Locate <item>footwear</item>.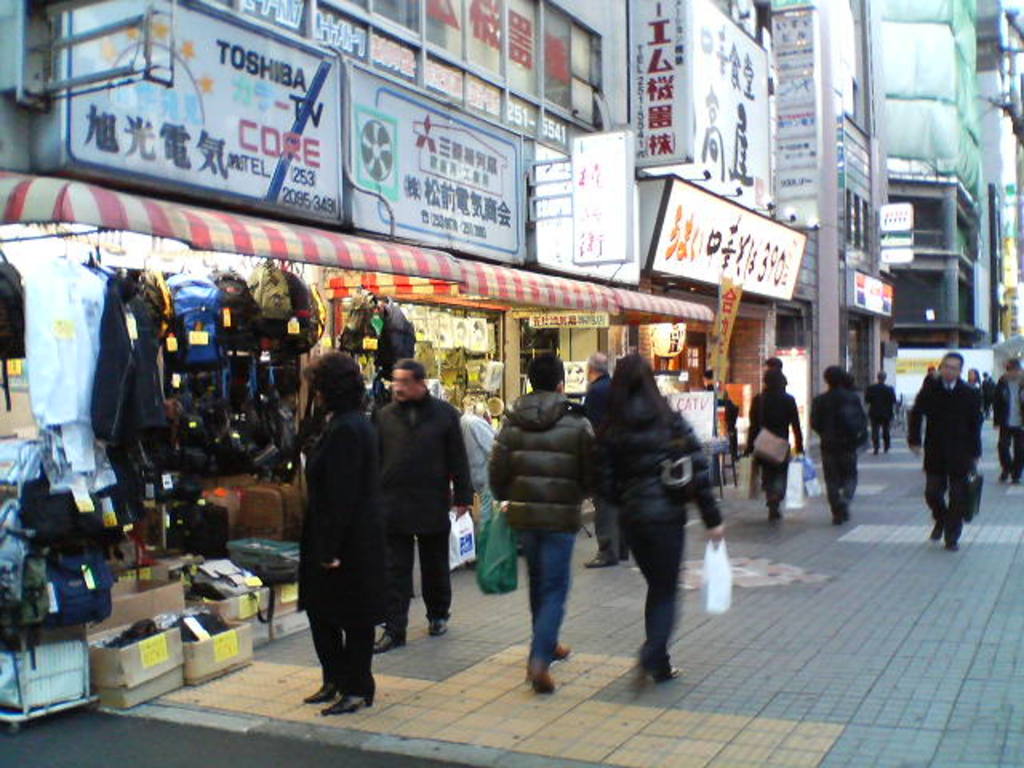
Bounding box: x1=558 y1=642 x2=570 y2=659.
